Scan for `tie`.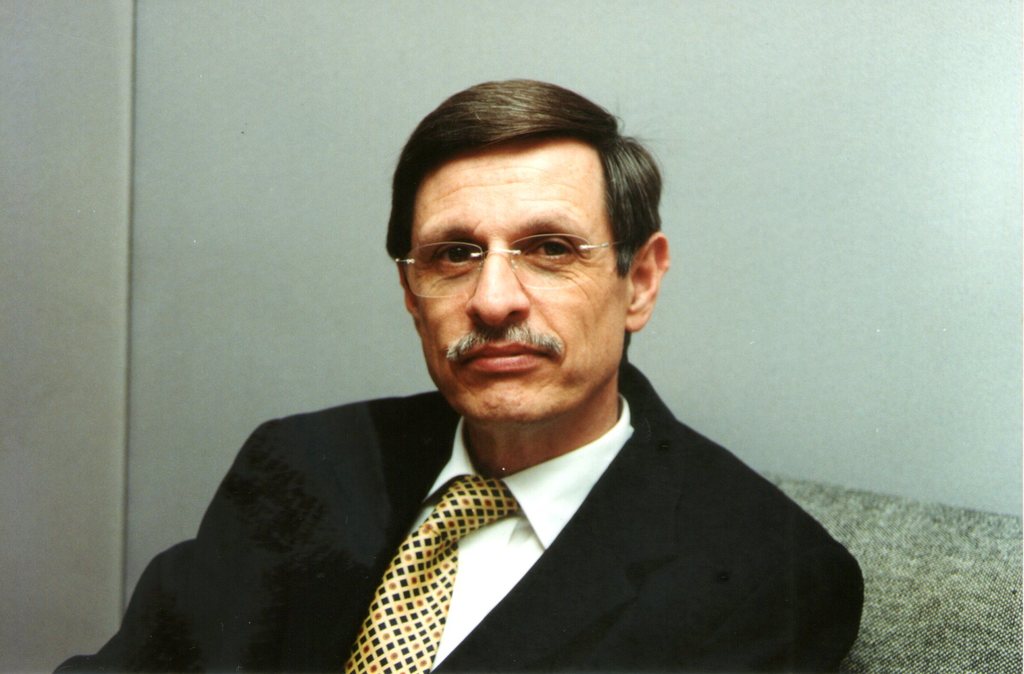
Scan result: x1=340, y1=476, x2=527, y2=673.
